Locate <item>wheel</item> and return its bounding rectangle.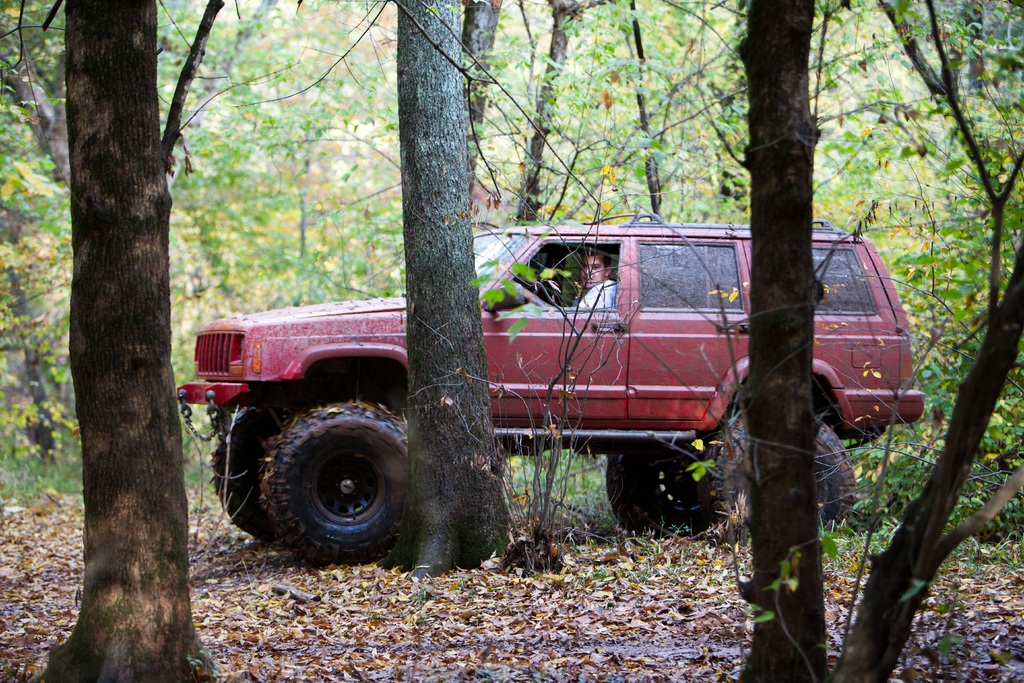
select_region(605, 451, 715, 542).
